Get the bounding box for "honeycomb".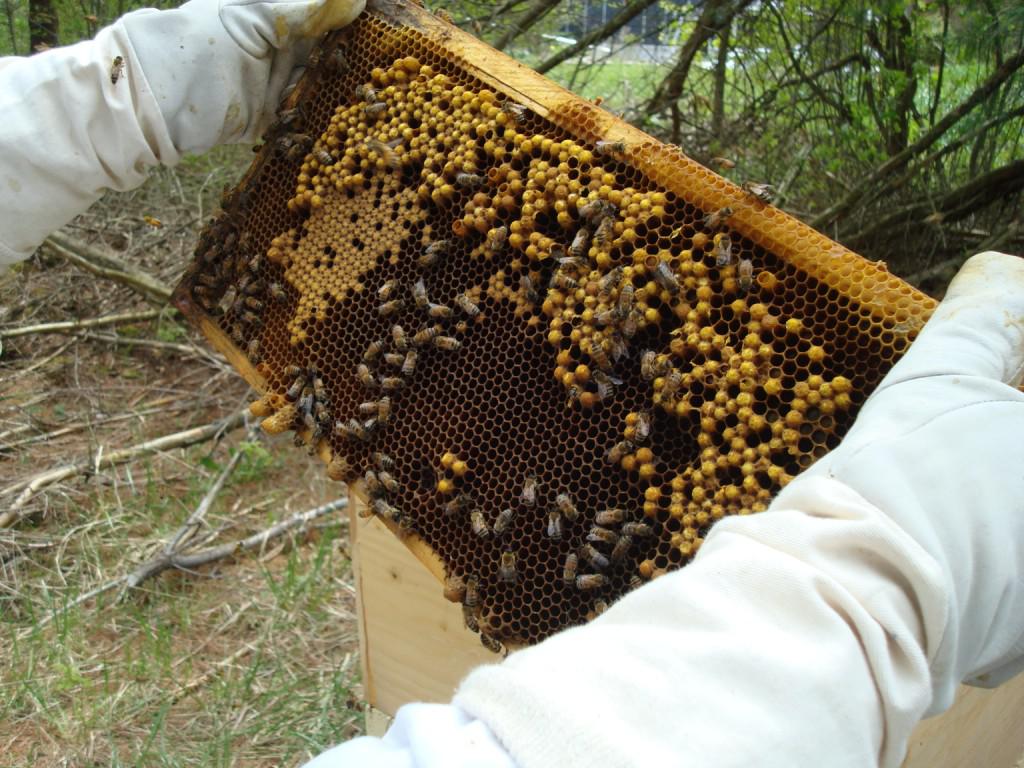
pyautogui.locateOnScreen(180, 0, 920, 647).
